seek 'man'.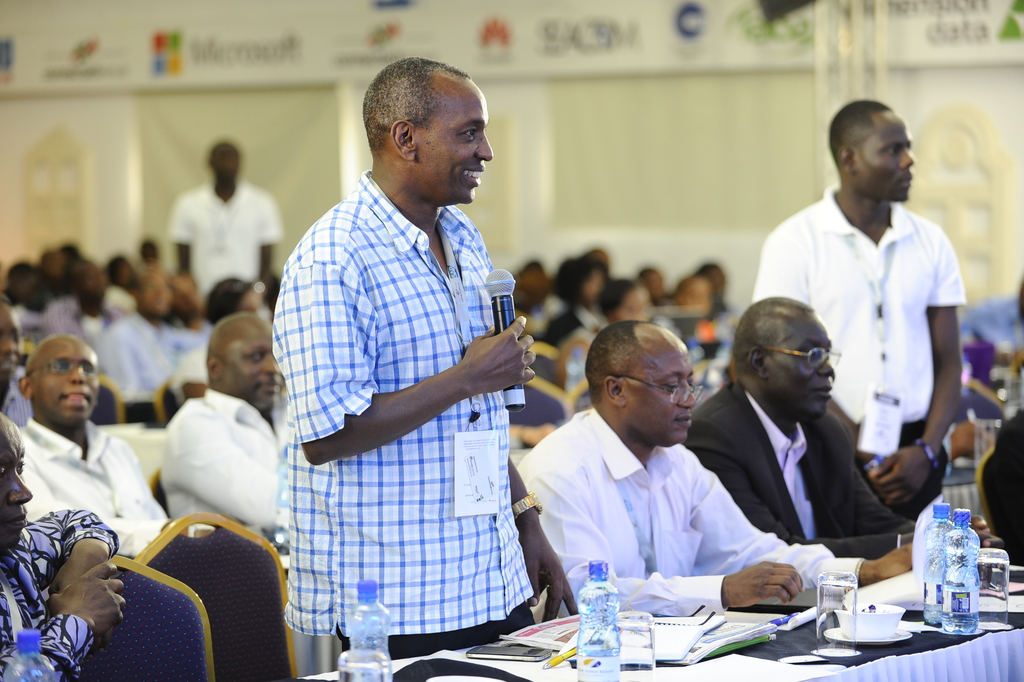
locate(153, 313, 297, 559).
